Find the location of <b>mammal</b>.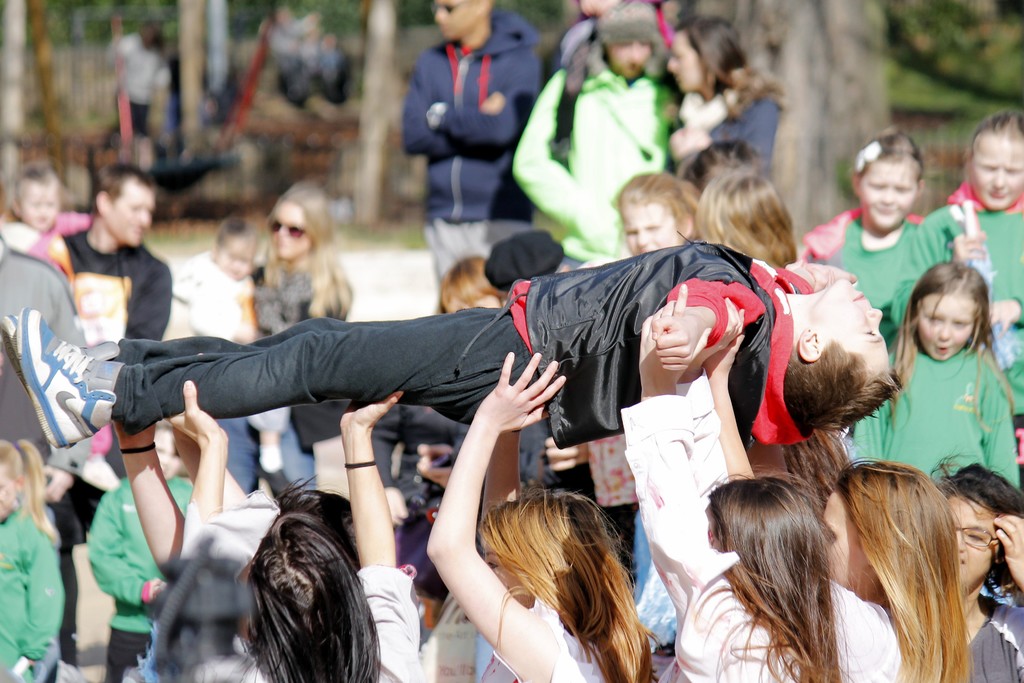
Location: box(0, 229, 905, 433).
